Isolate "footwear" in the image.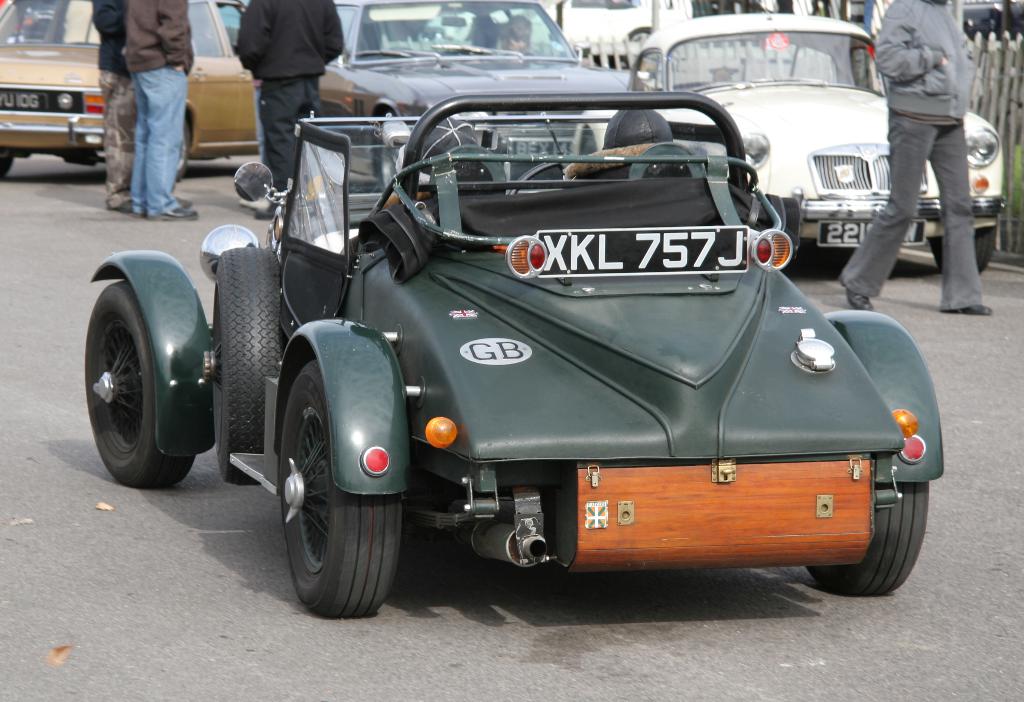
Isolated region: pyautogui.locateOnScreen(148, 209, 200, 221).
